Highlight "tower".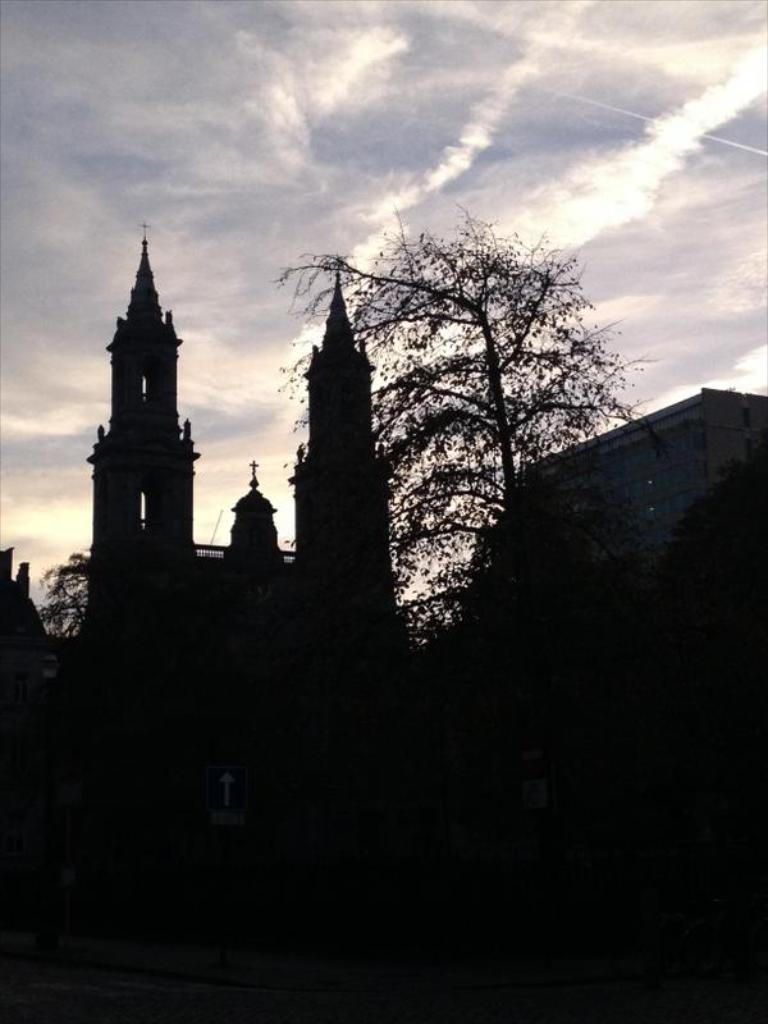
Highlighted region: detection(0, 216, 396, 828).
